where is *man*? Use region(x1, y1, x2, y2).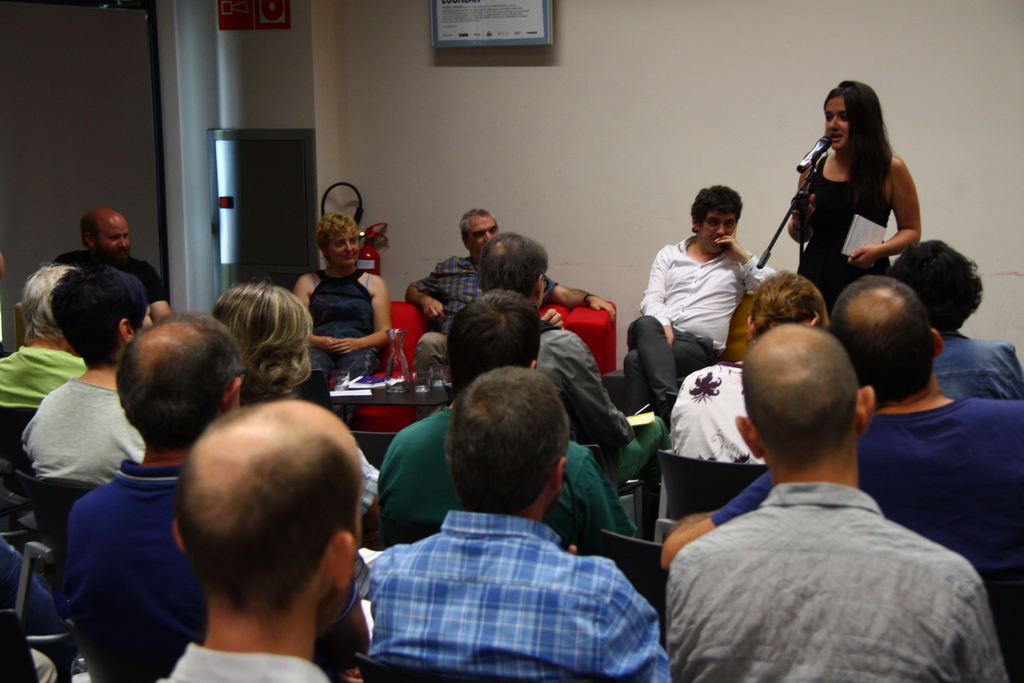
region(619, 183, 776, 425).
